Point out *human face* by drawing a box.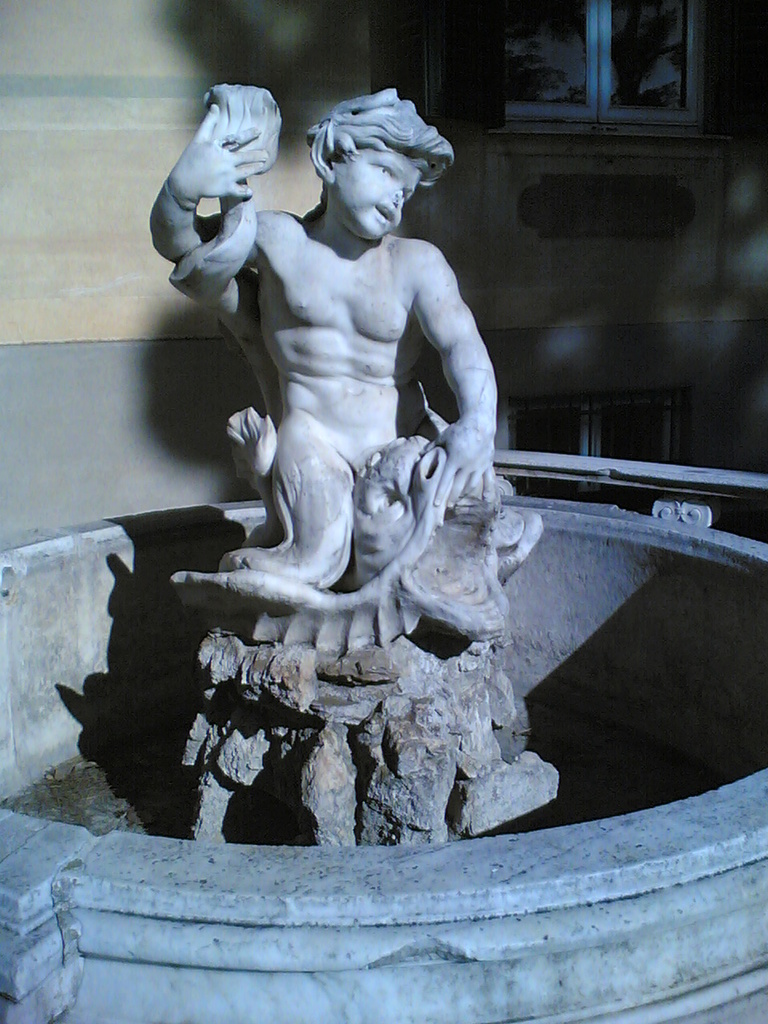
select_region(337, 154, 421, 242).
